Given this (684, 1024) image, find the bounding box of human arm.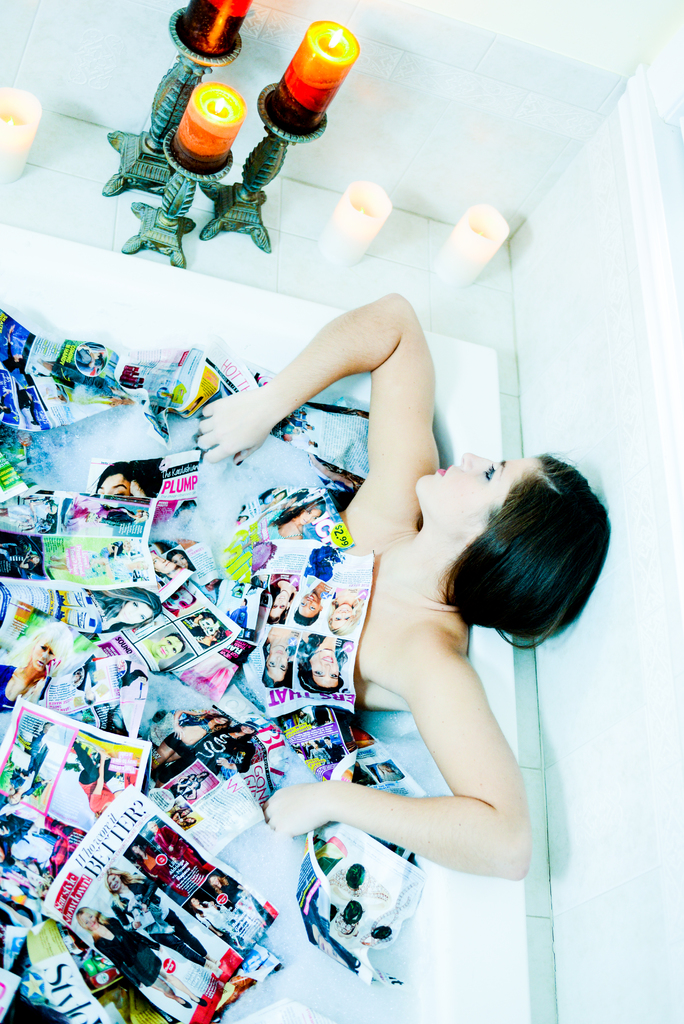
<bbox>263, 652, 549, 886</bbox>.
